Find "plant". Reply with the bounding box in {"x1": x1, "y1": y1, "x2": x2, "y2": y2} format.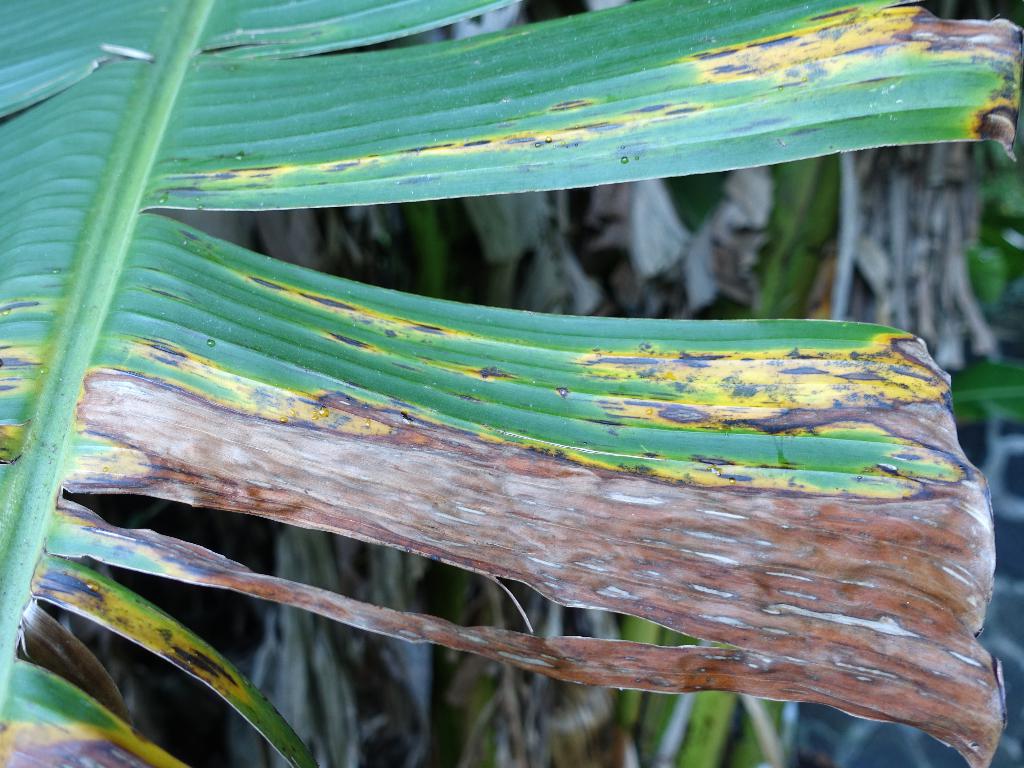
{"x1": 0, "y1": 0, "x2": 1023, "y2": 767}.
